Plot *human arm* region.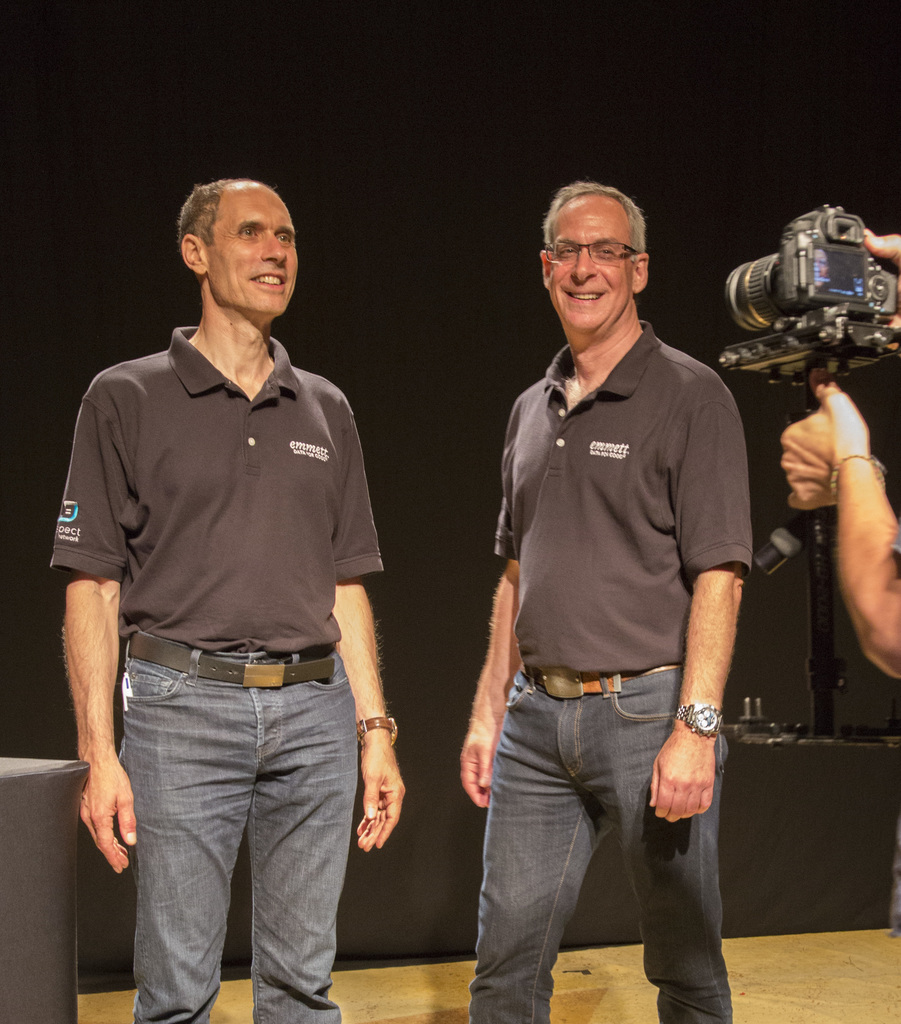
Plotted at (left=333, top=438, right=406, bottom=849).
